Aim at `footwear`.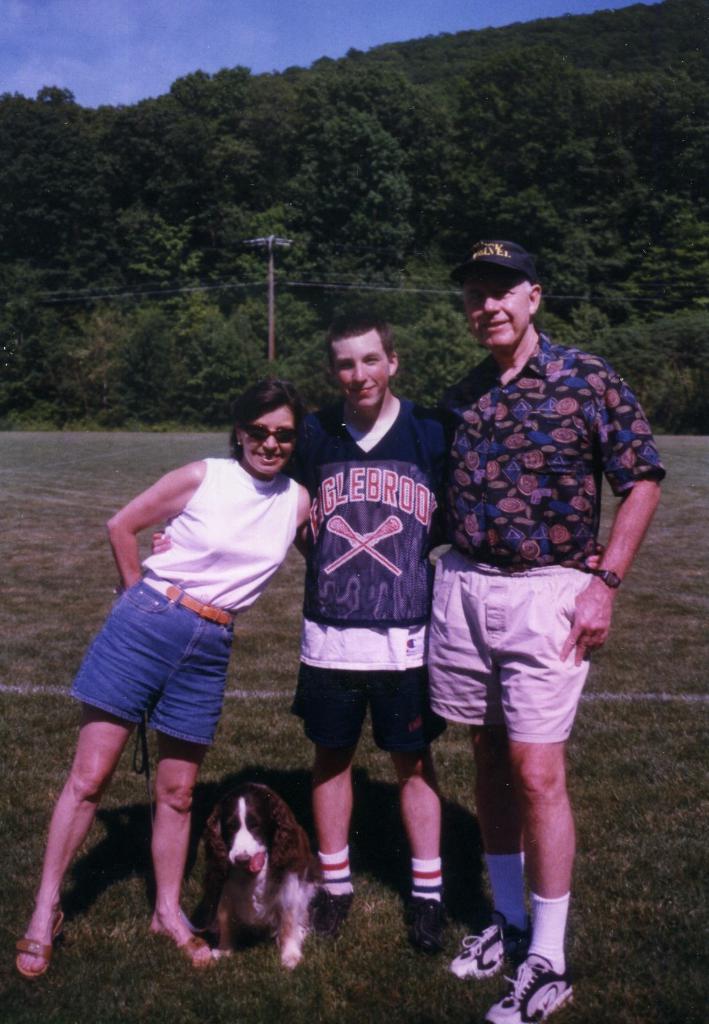
Aimed at x1=399 y1=893 x2=471 y2=970.
